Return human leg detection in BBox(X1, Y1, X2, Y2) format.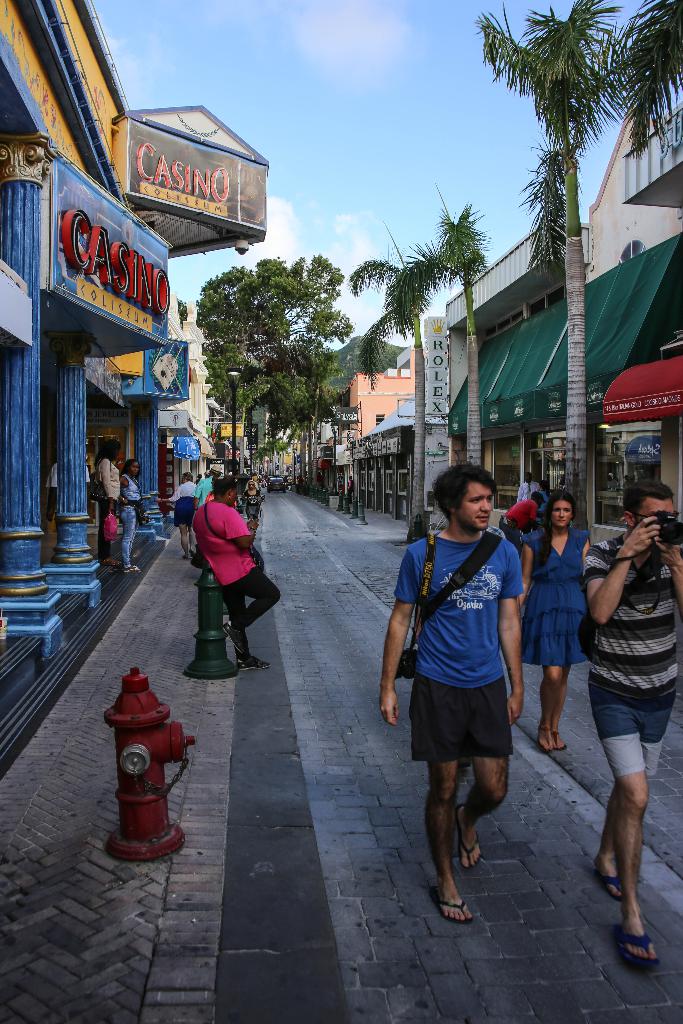
BBox(551, 666, 570, 746).
